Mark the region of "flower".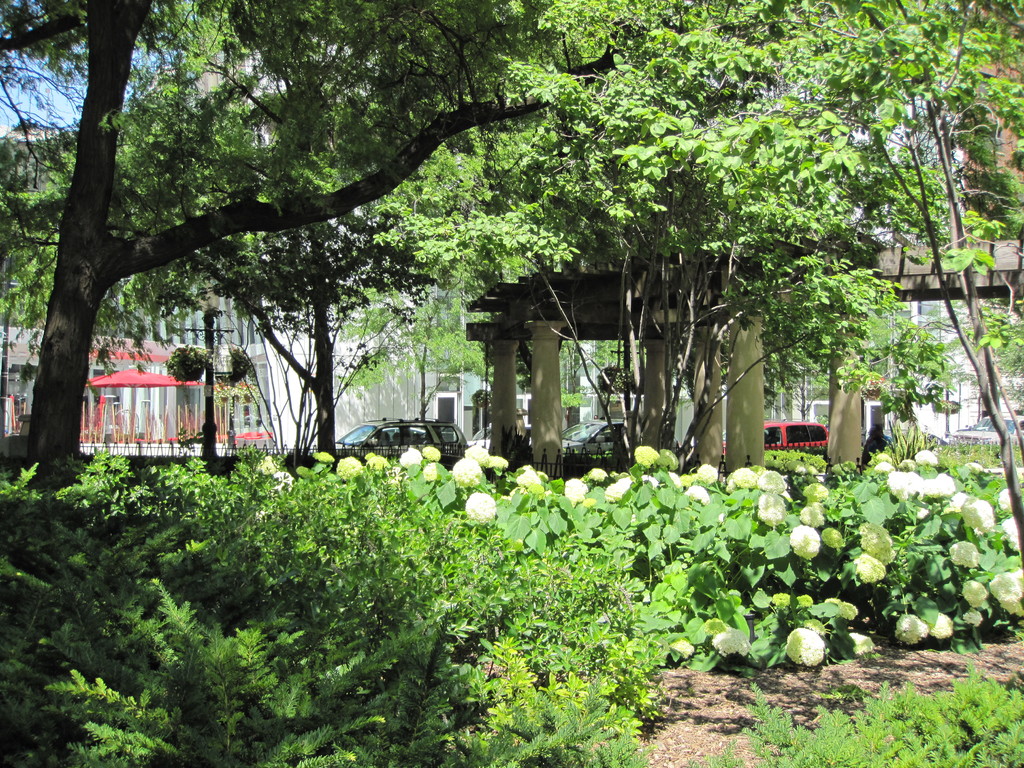
Region: region(760, 492, 785, 522).
